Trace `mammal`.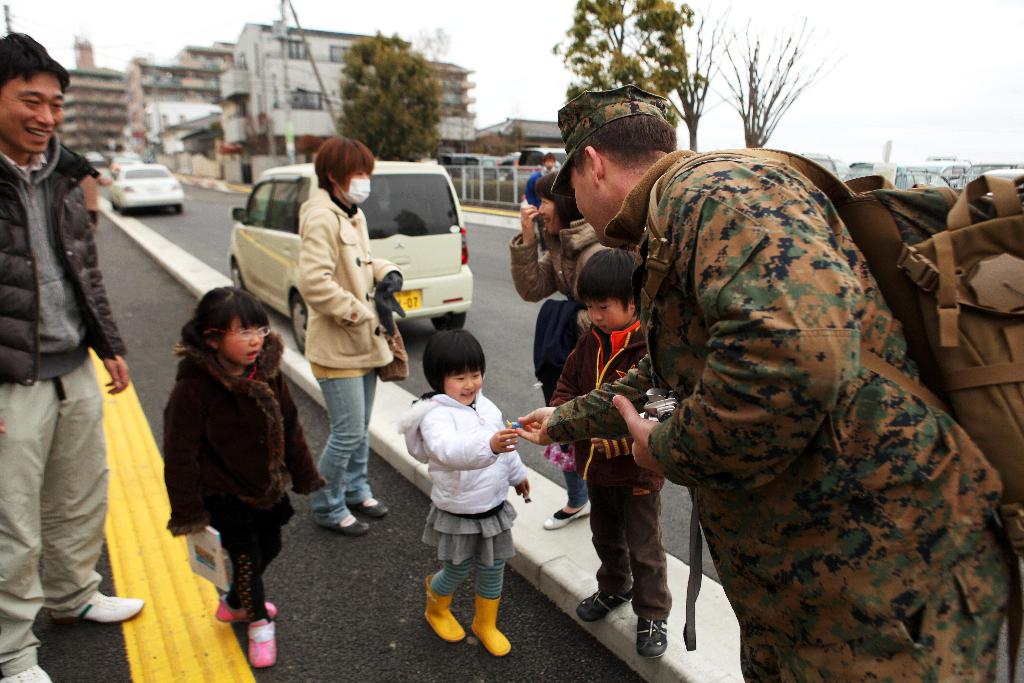
Traced to pyautogui.locateOnScreen(514, 83, 1023, 682).
